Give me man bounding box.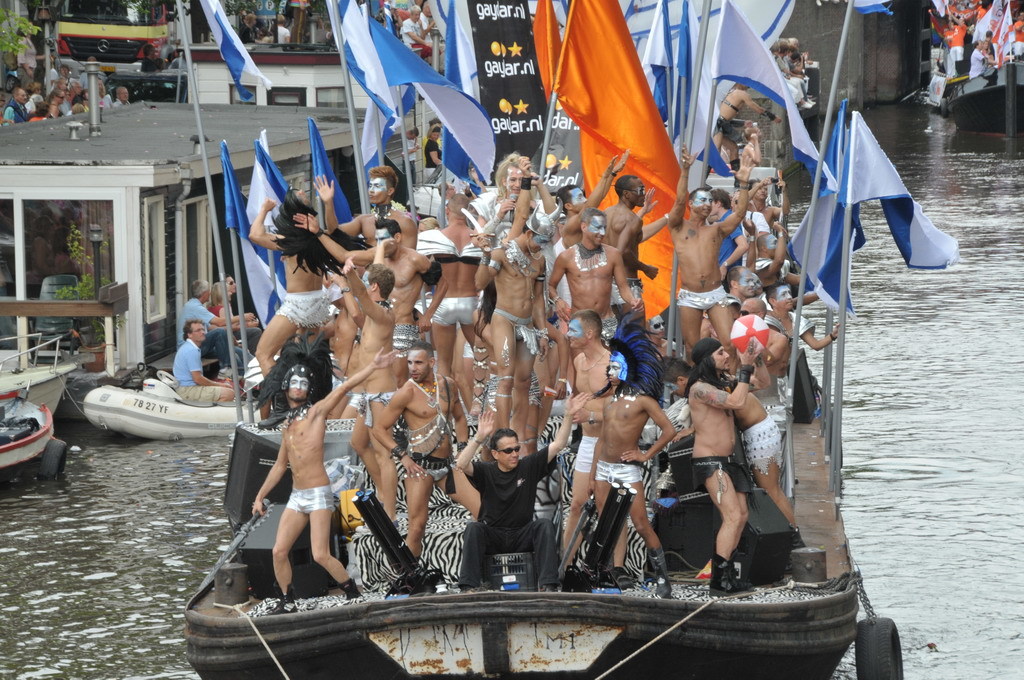
left=672, top=143, right=755, bottom=360.
